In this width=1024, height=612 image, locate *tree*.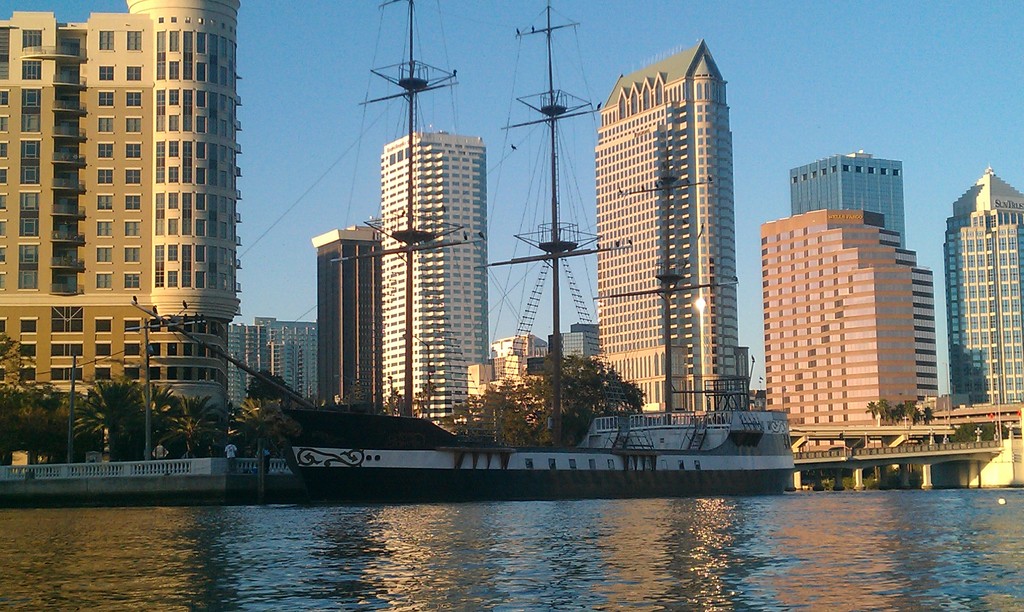
Bounding box: [3,389,88,467].
